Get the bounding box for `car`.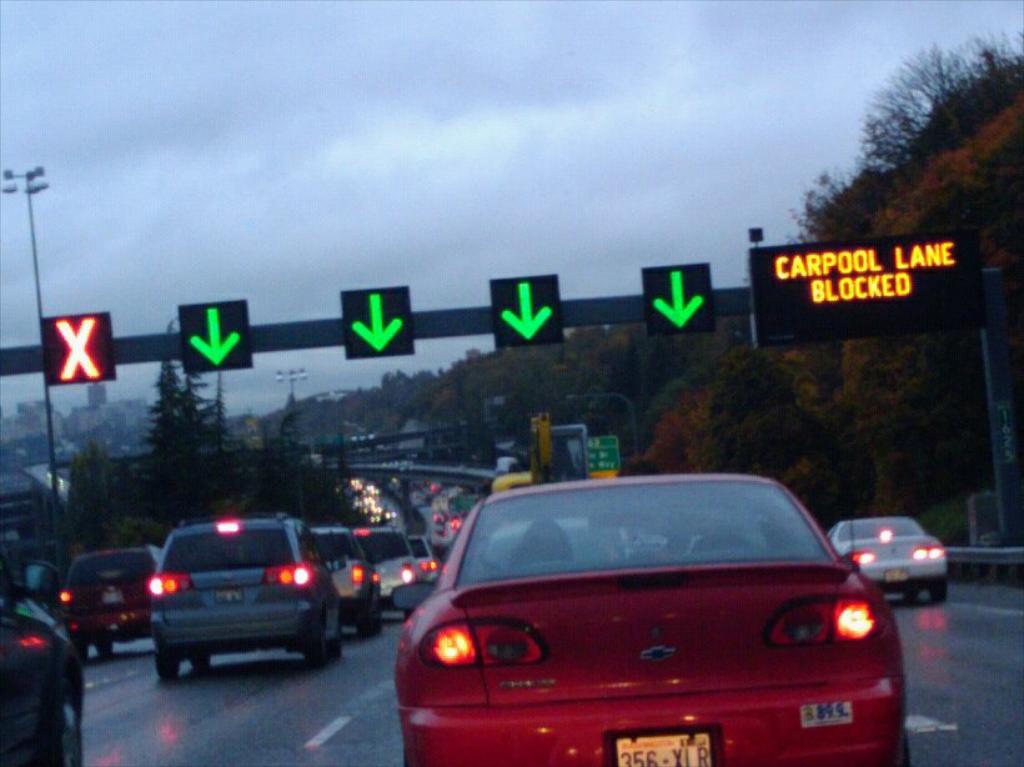
[x1=392, y1=477, x2=1015, y2=766].
